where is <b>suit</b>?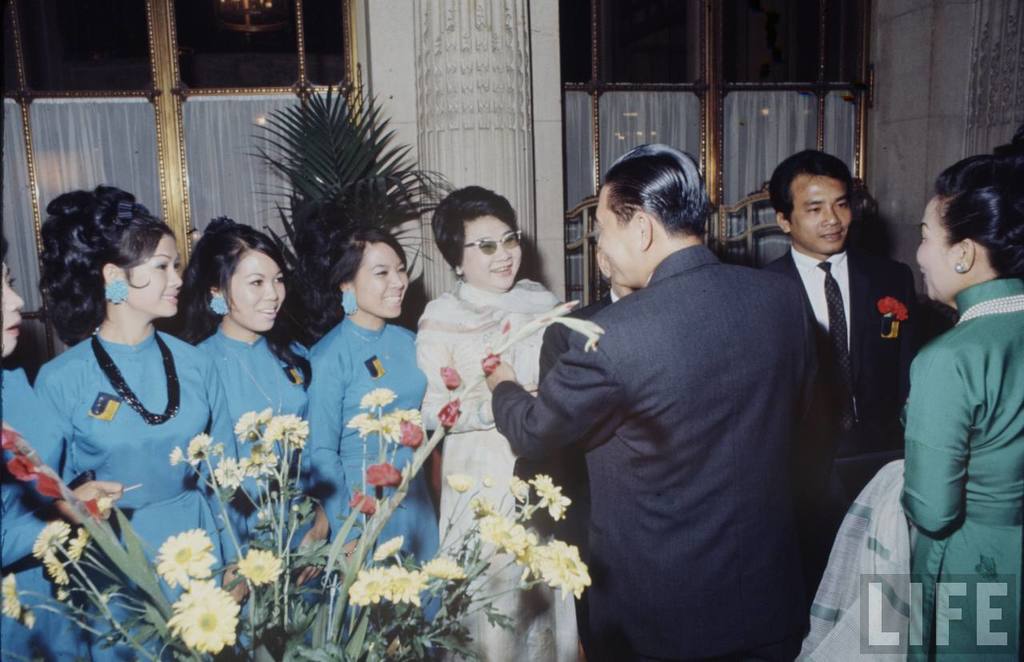
[left=534, top=293, right=623, bottom=383].
